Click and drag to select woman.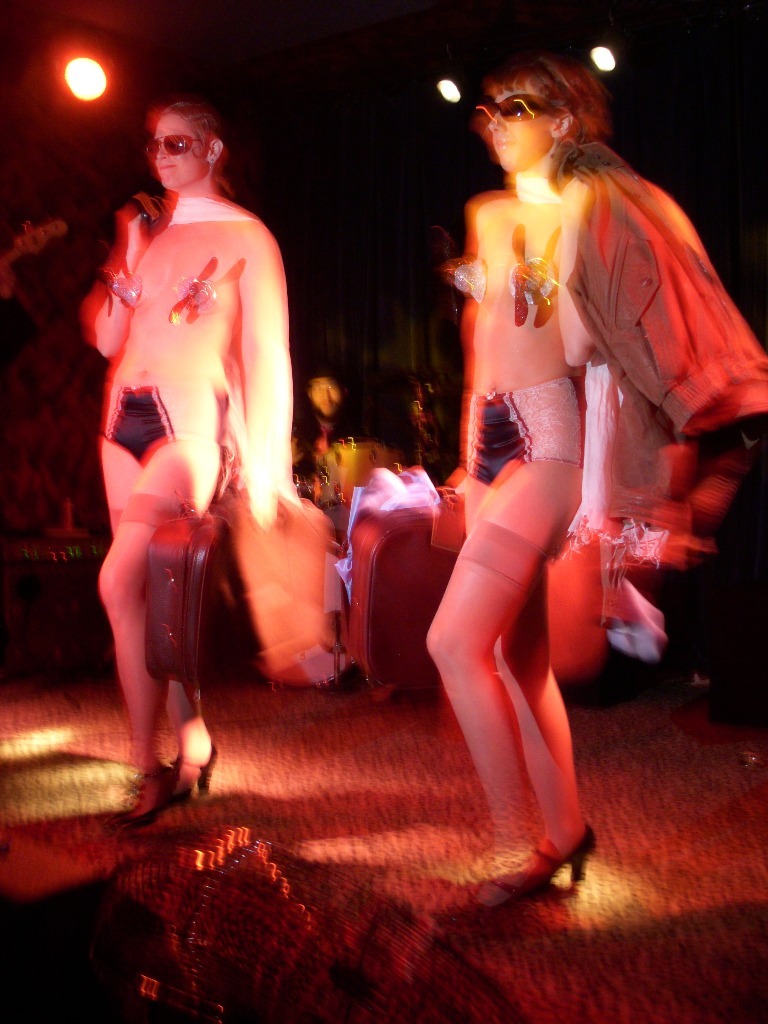
Selection: left=430, top=14, right=719, bottom=773.
